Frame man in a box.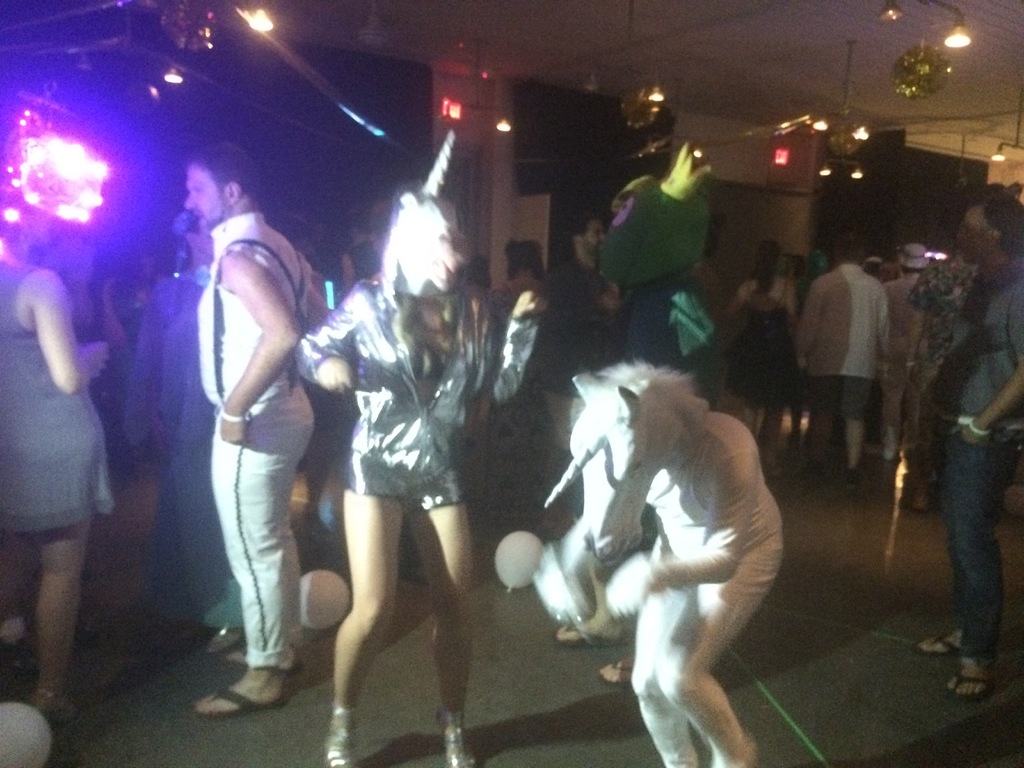
x1=797 y1=225 x2=890 y2=488.
